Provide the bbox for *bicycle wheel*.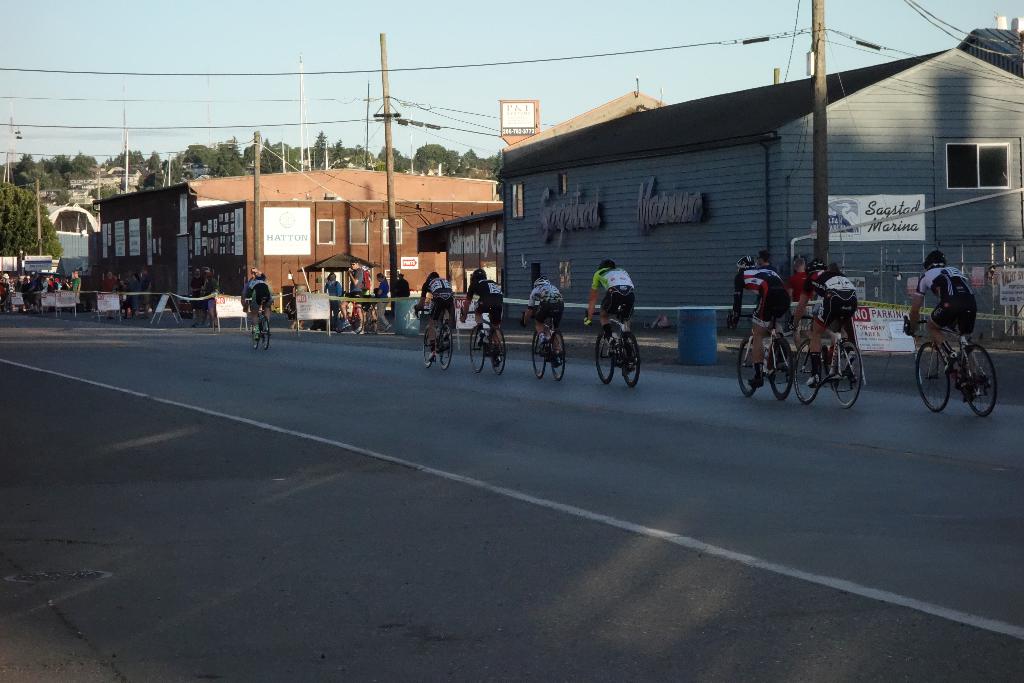
bbox=[740, 328, 760, 395].
